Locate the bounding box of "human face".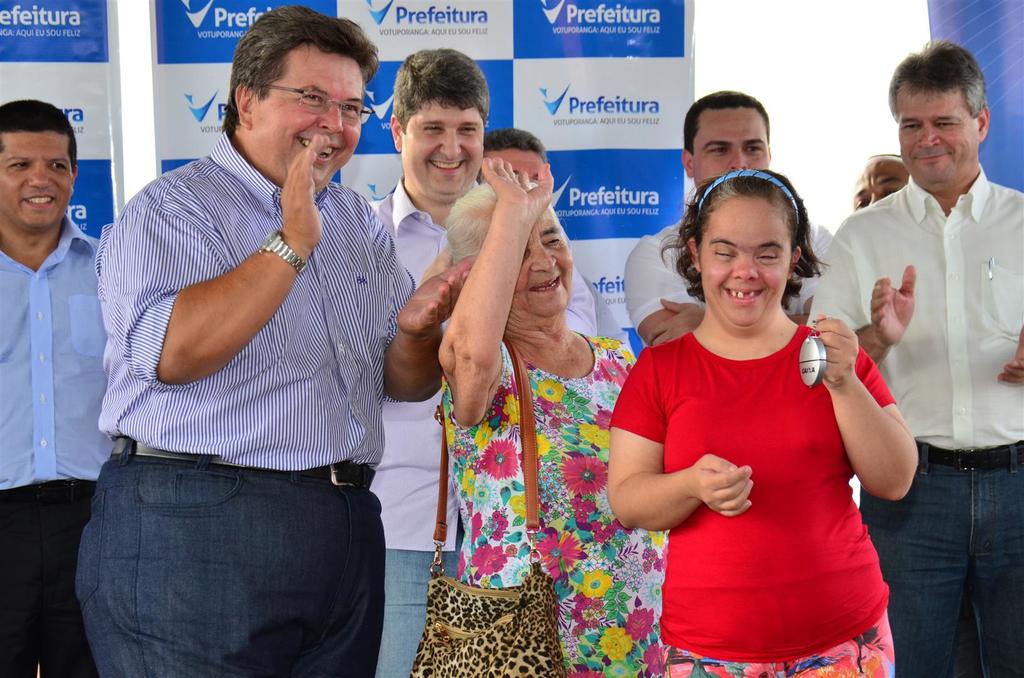
Bounding box: 213/22/380/180.
